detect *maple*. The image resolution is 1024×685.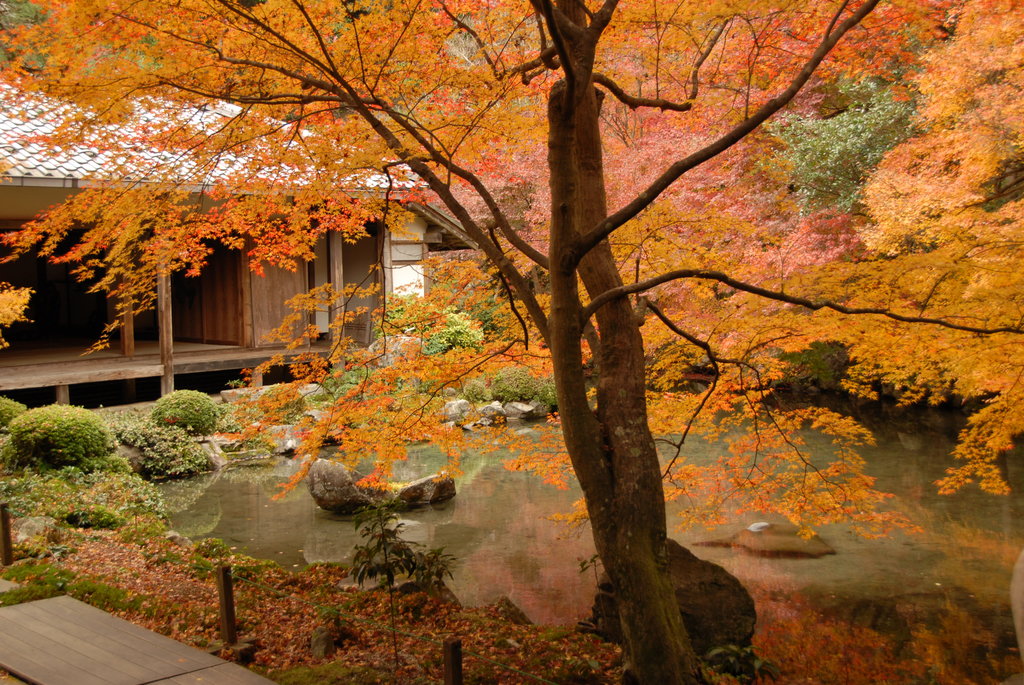
{"x1": 6, "y1": 2, "x2": 1023, "y2": 678}.
